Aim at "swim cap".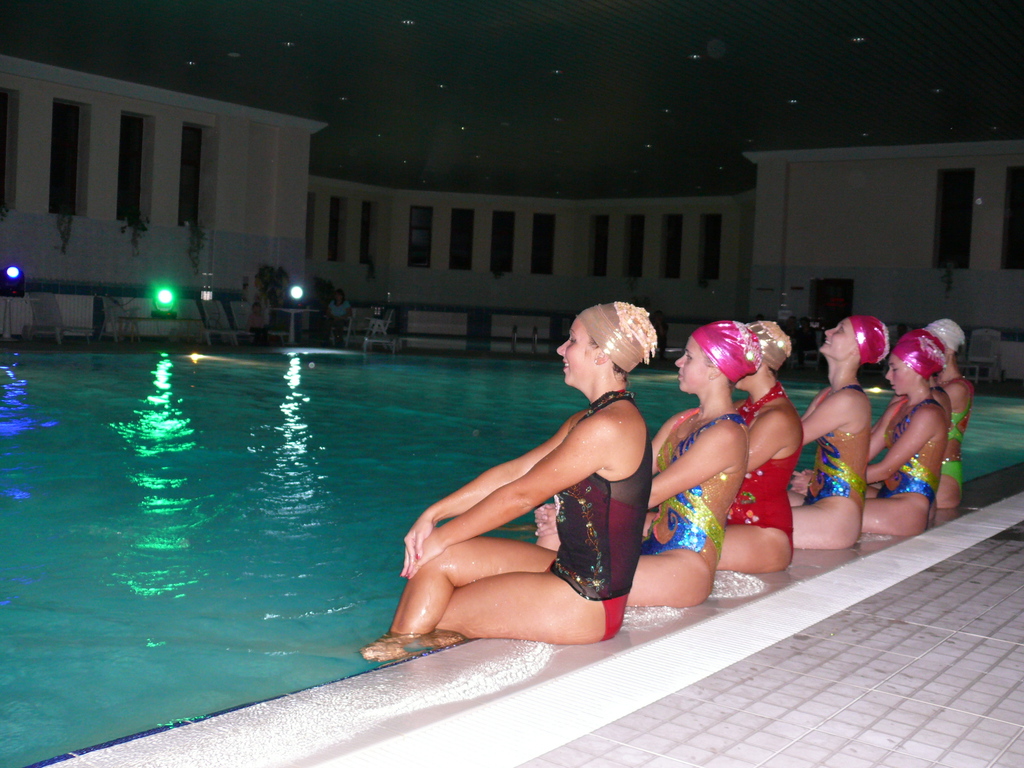
Aimed at (847,315,891,365).
